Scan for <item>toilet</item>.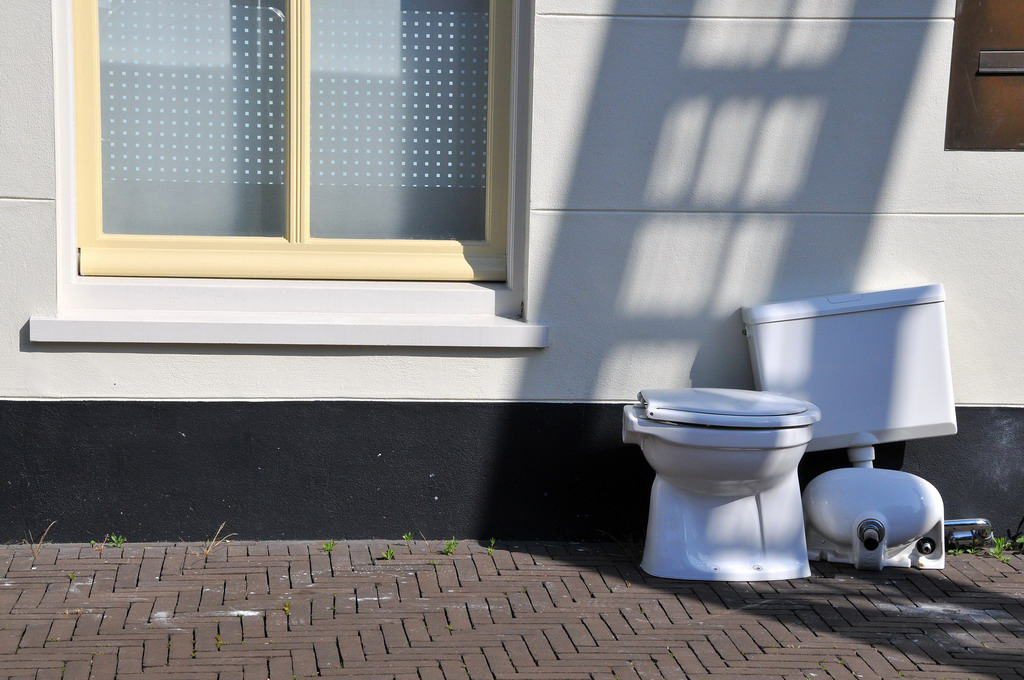
Scan result: box(622, 385, 821, 580).
